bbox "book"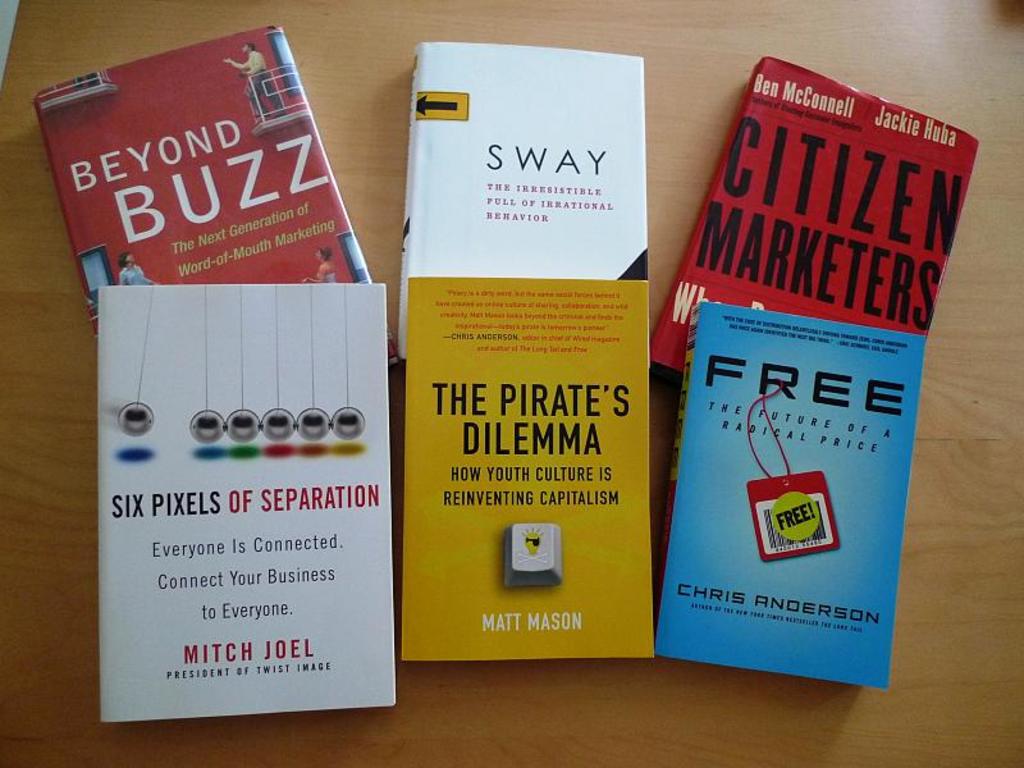
pyautogui.locateOnScreen(648, 58, 974, 352)
